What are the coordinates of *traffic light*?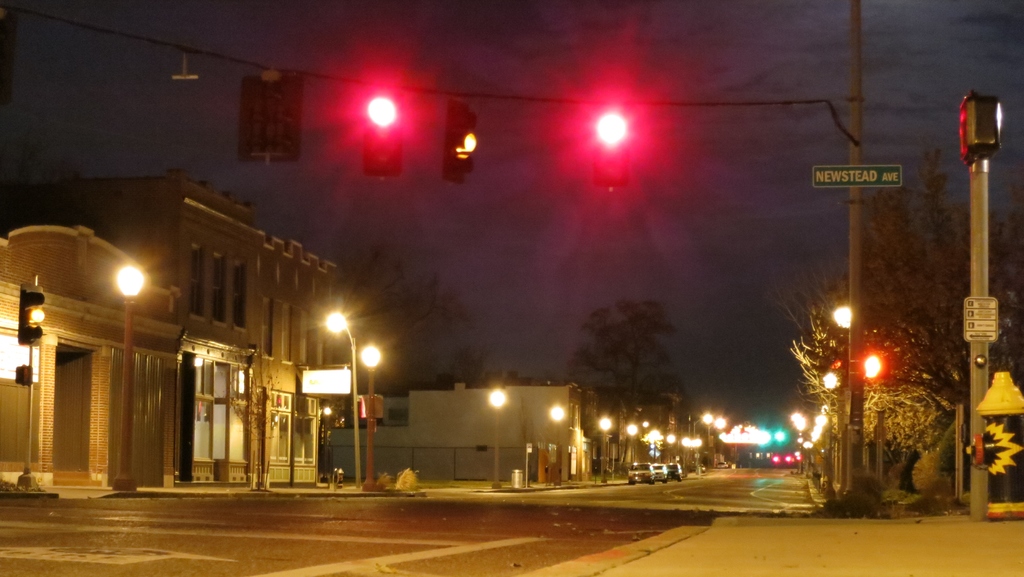
x1=862 y1=352 x2=891 y2=381.
